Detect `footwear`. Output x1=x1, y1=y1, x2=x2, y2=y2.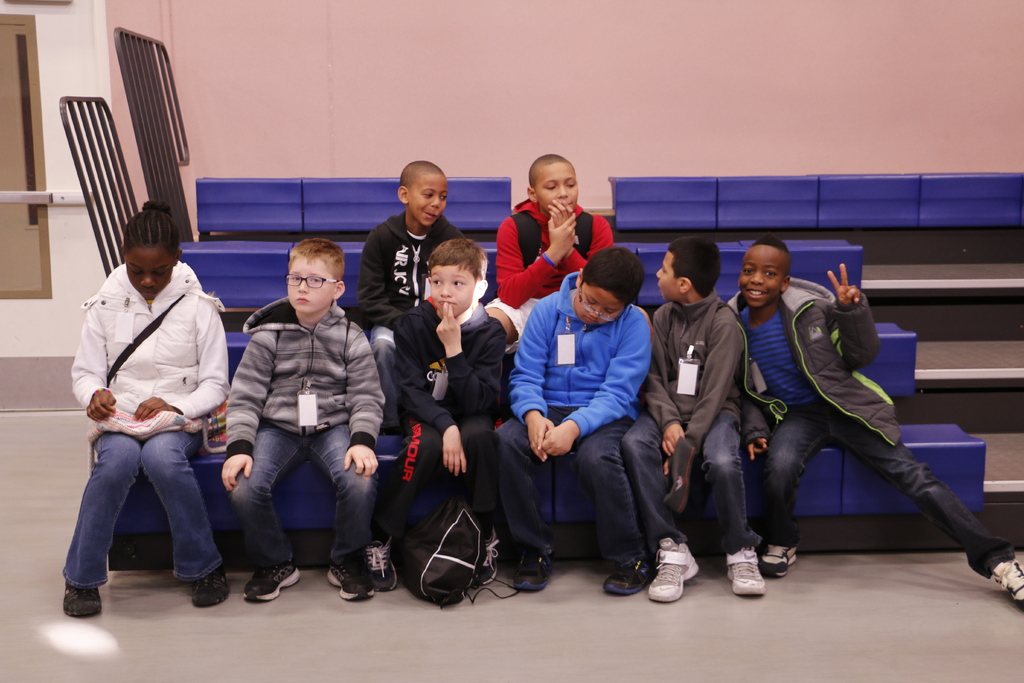
x1=648, y1=537, x2=700, y2=601.
